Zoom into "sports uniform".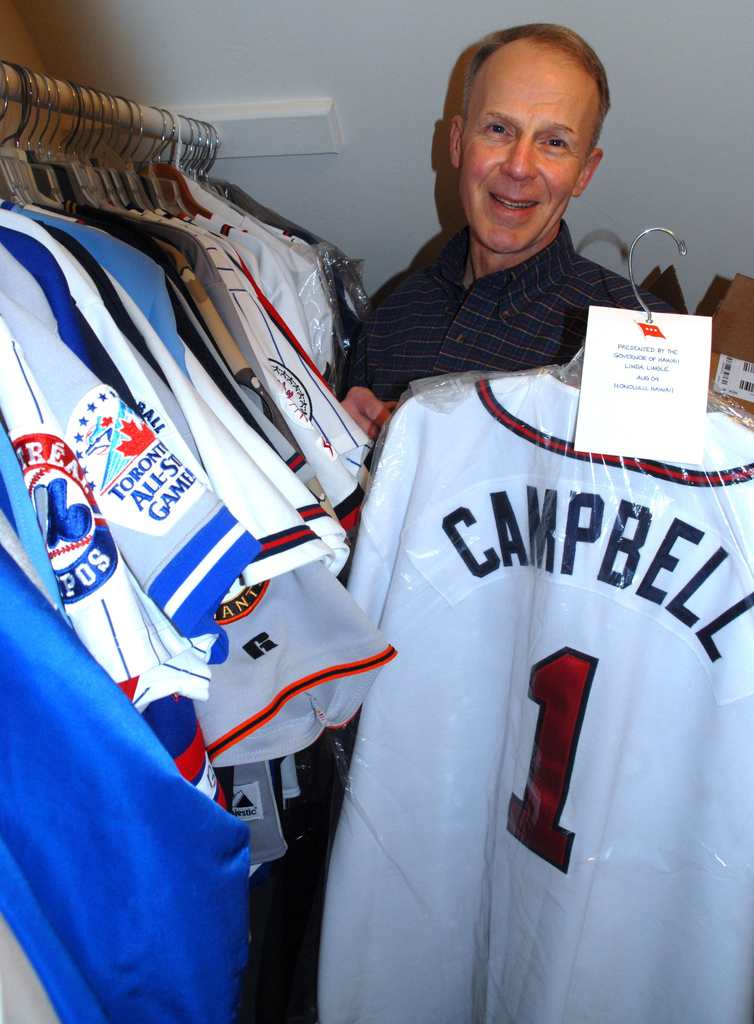
Zoom target: locate(346, 370, 753, 1023).
